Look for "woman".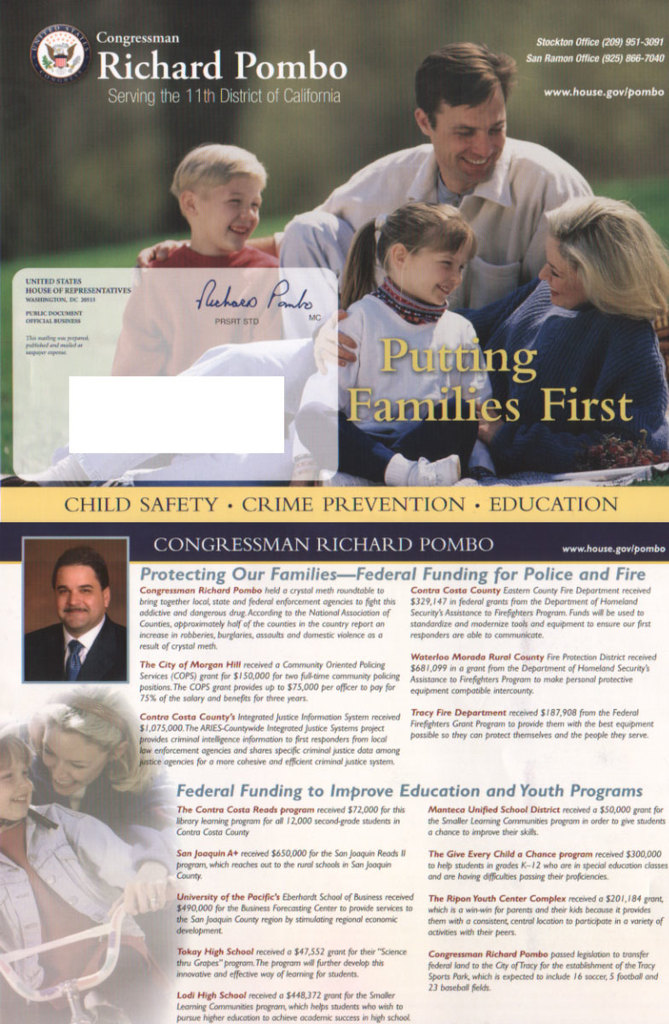
Found: x1=476 y1=166 x2=665 y2=473.
